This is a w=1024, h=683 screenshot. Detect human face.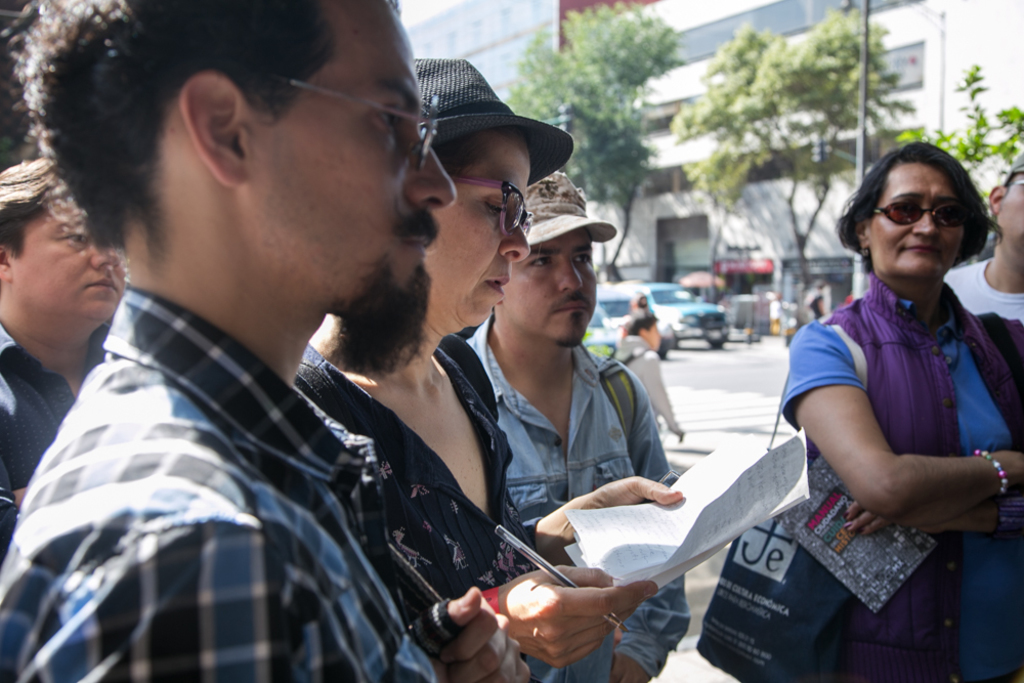
645/321/663/352.
